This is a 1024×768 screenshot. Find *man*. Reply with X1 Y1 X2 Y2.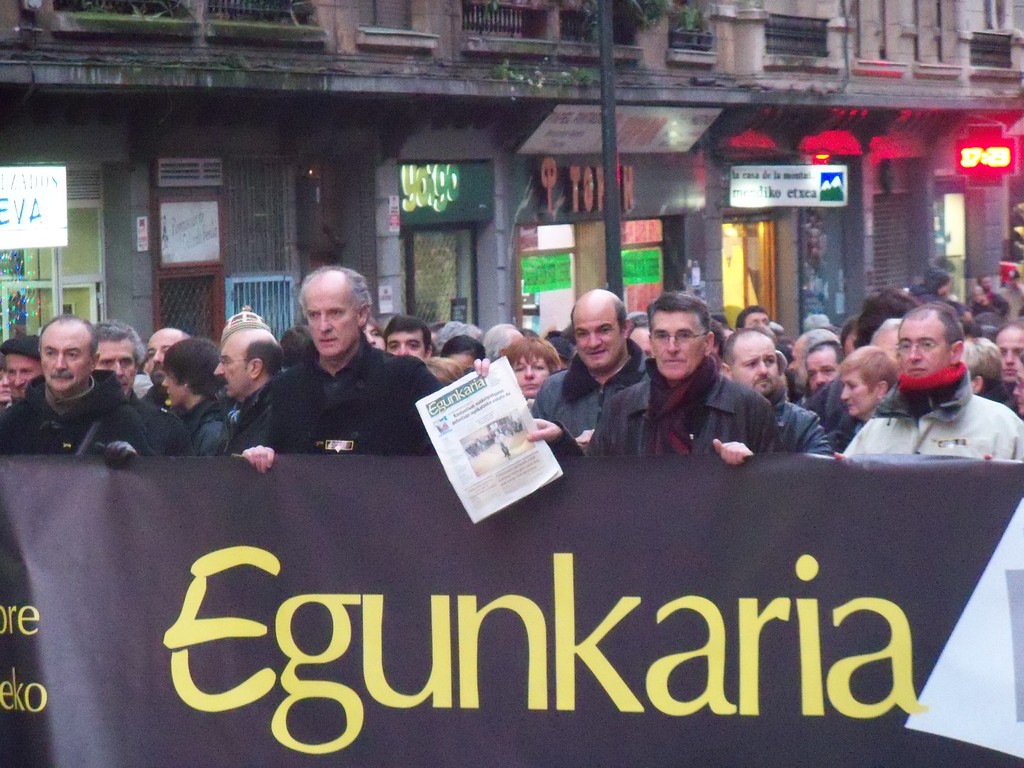
737 308 778 342.
